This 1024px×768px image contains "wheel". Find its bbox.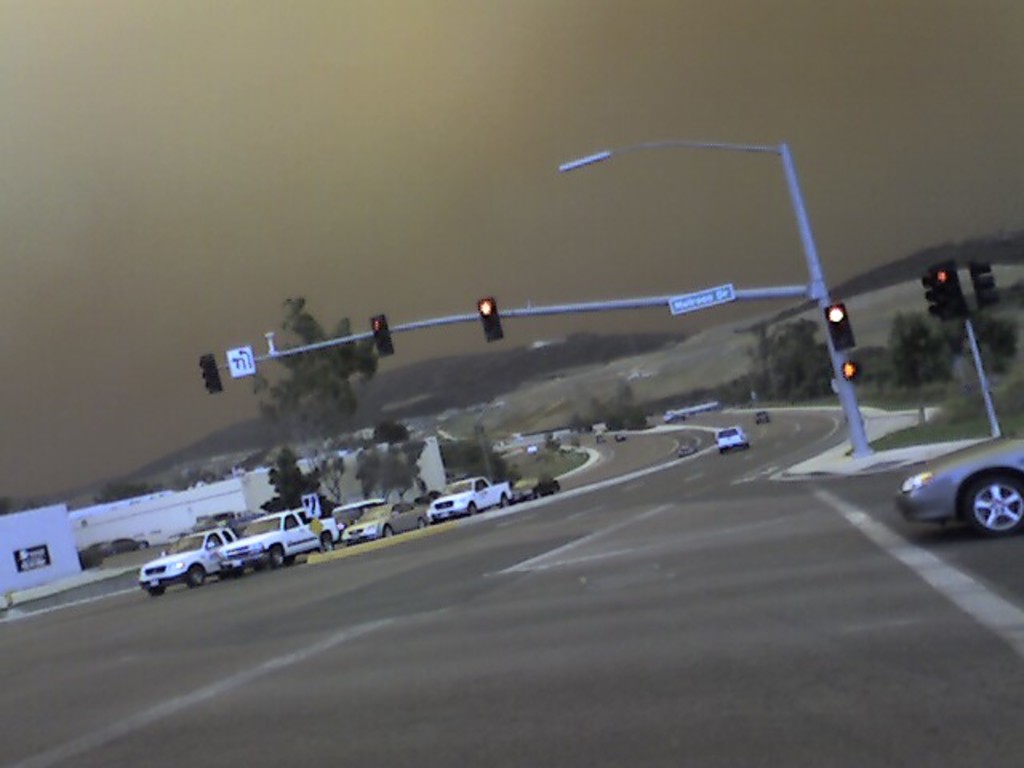
locate(498, 494, 509, 502).
